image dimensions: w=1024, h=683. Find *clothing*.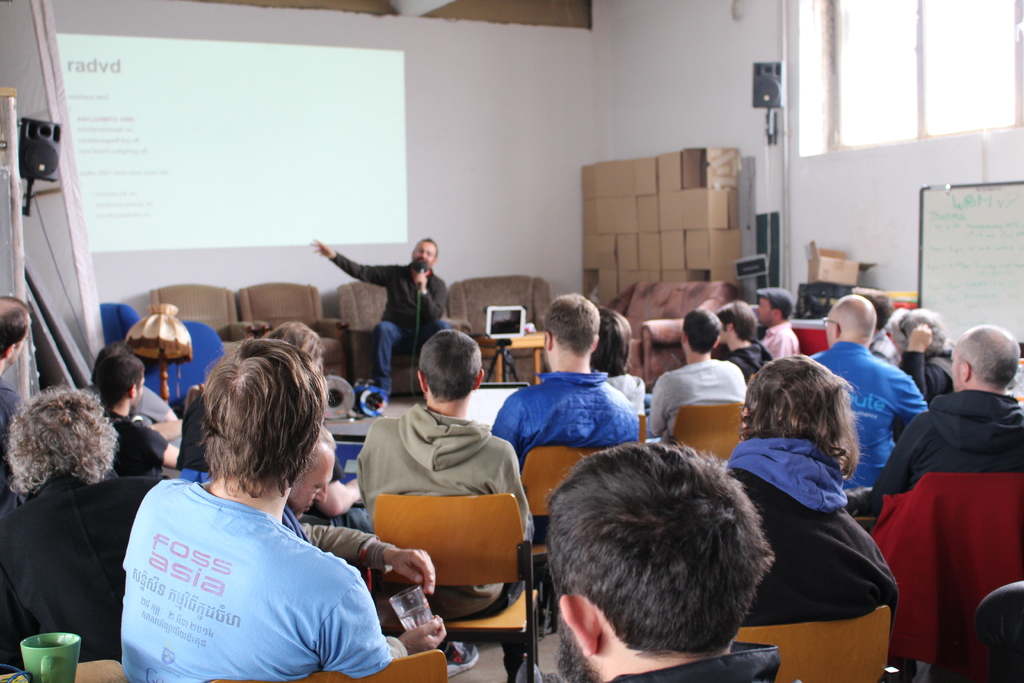
detection(895, 331, 953, 404).
